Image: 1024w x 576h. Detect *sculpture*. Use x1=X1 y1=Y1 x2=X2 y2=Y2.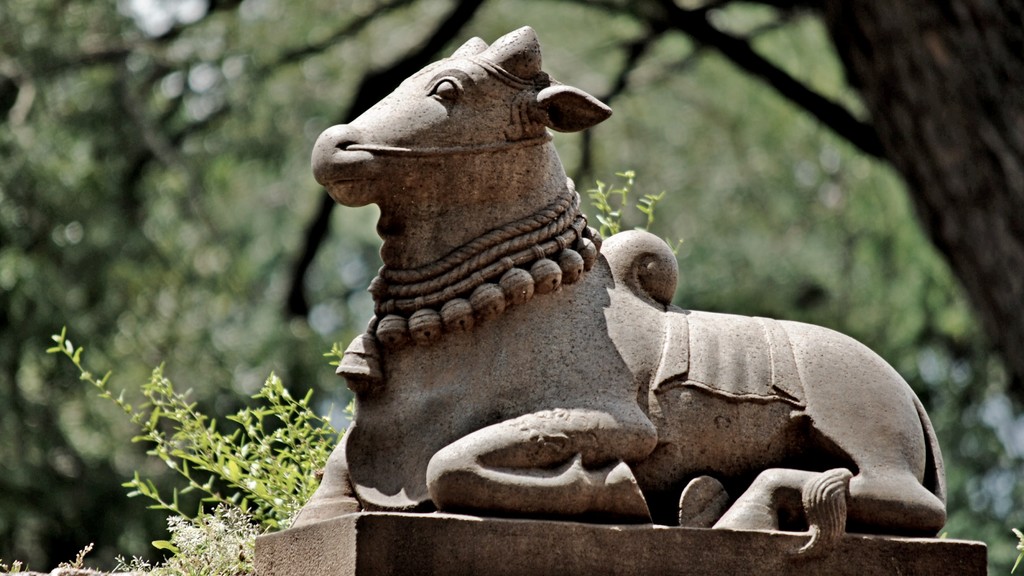
x1=322 y1=28 x2=928 y2=547.
